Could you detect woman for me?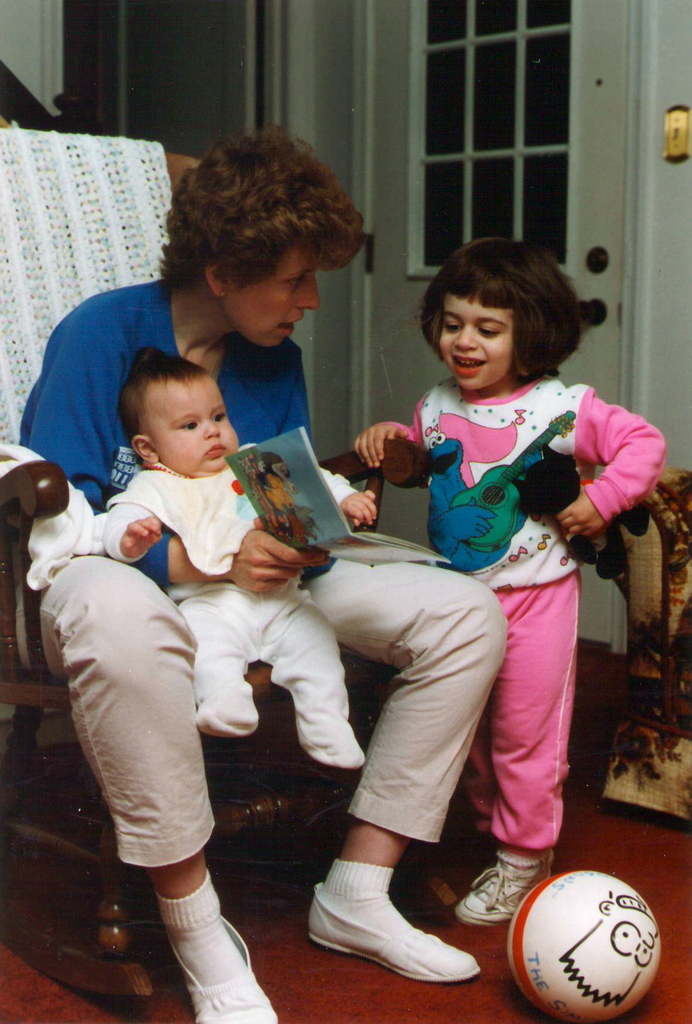
Detection result: [19,118,511,1023].
